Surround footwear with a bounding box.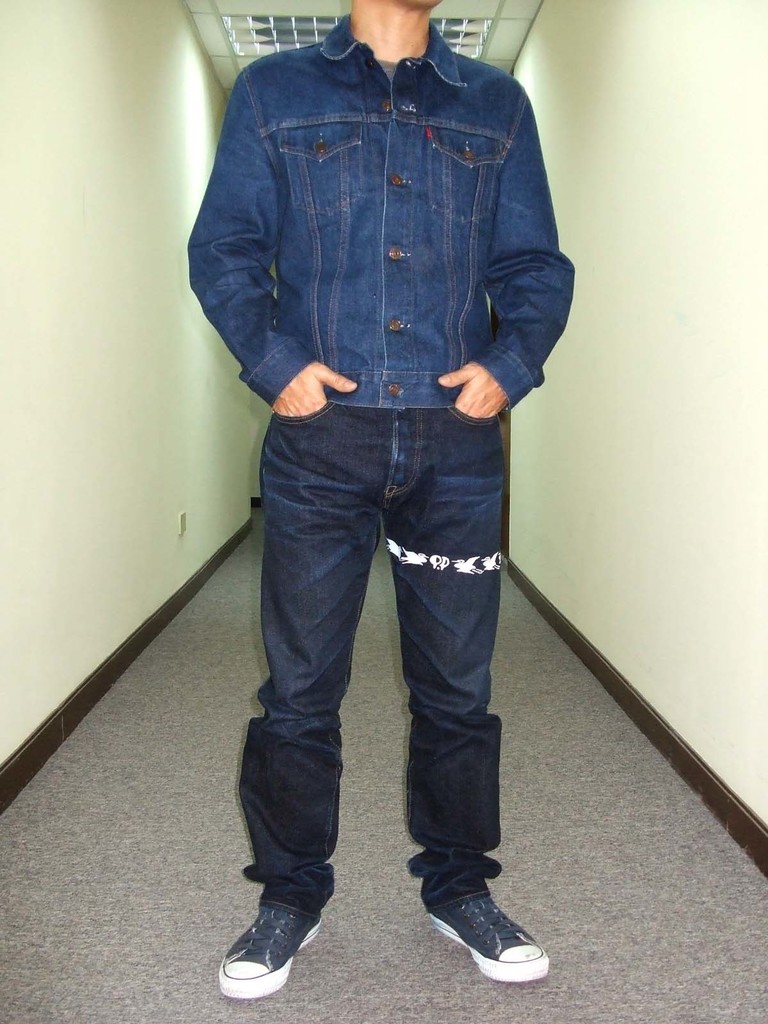
(422, 889, 555, 987).
